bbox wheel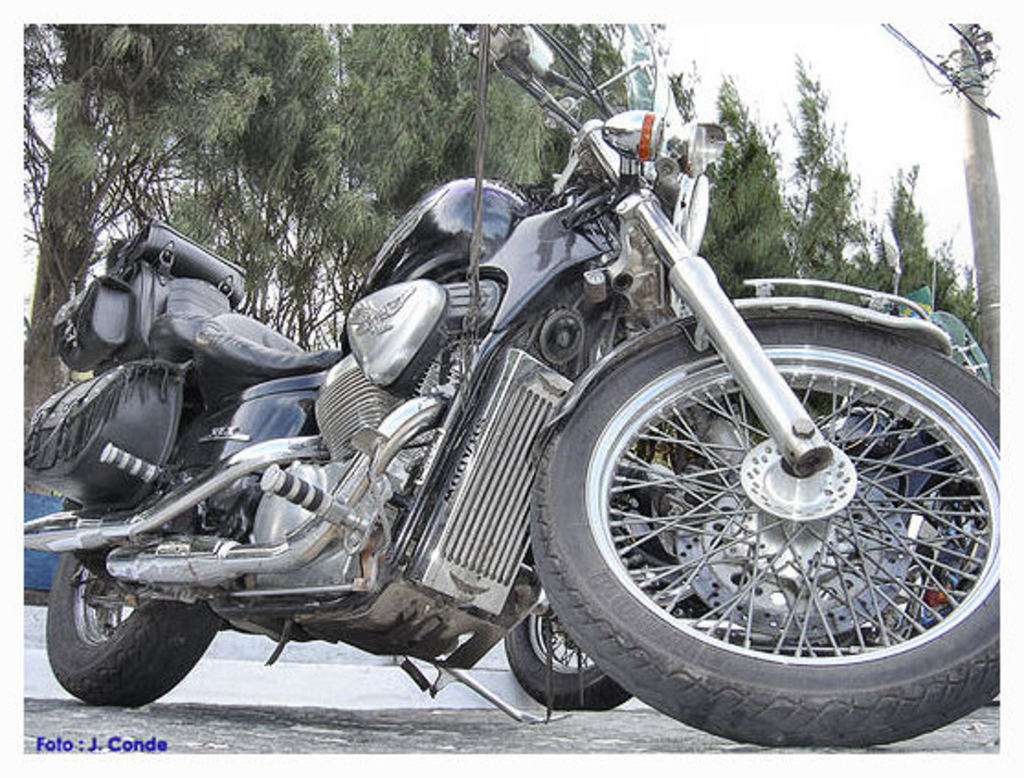
(x1=505, y1=541, x2=679, y2=714)
